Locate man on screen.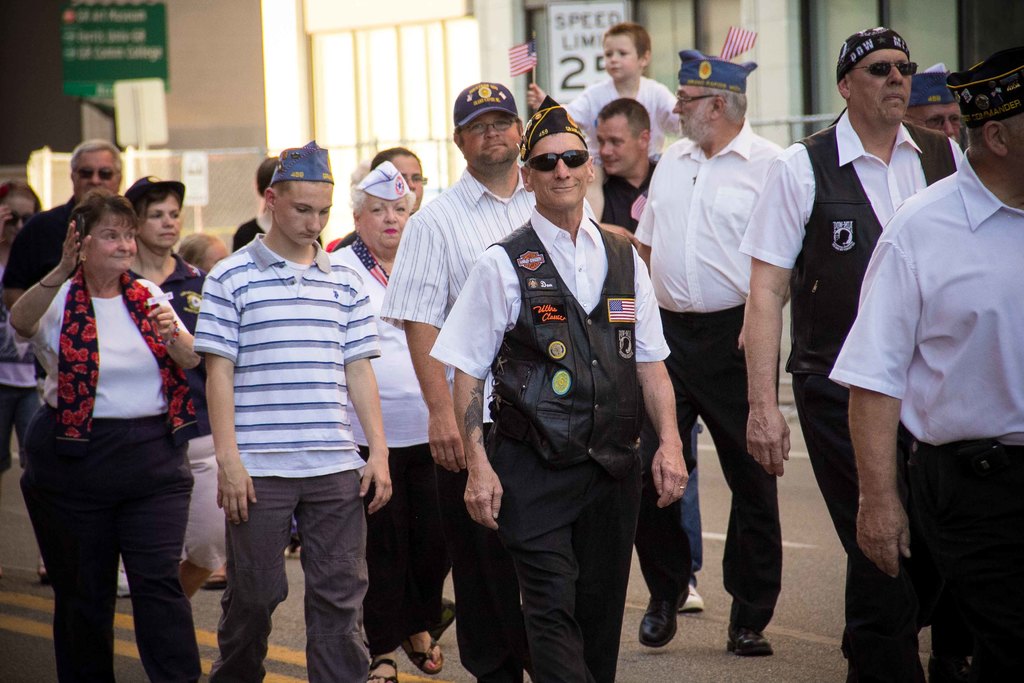
On screen at rect(4, 143, 138, 313).
